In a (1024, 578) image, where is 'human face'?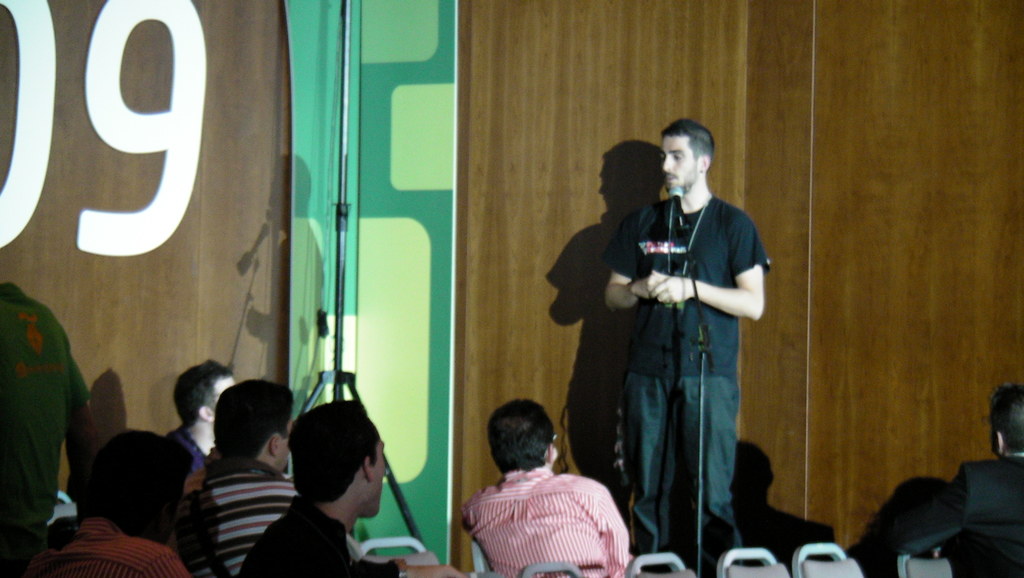
bbox(369, 443, 383, 515).
